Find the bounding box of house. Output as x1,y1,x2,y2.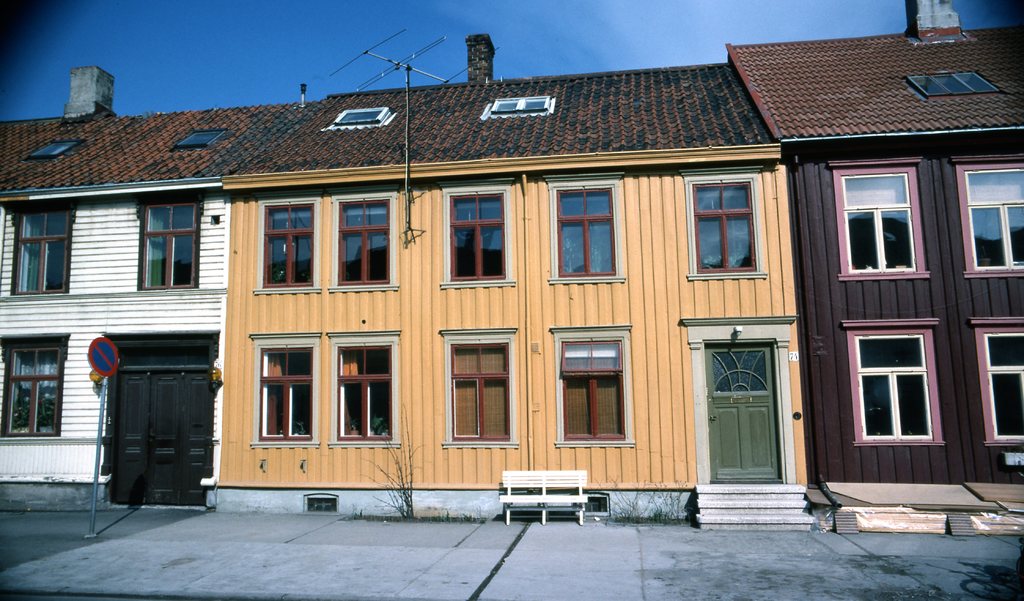
13,96,280,497.
